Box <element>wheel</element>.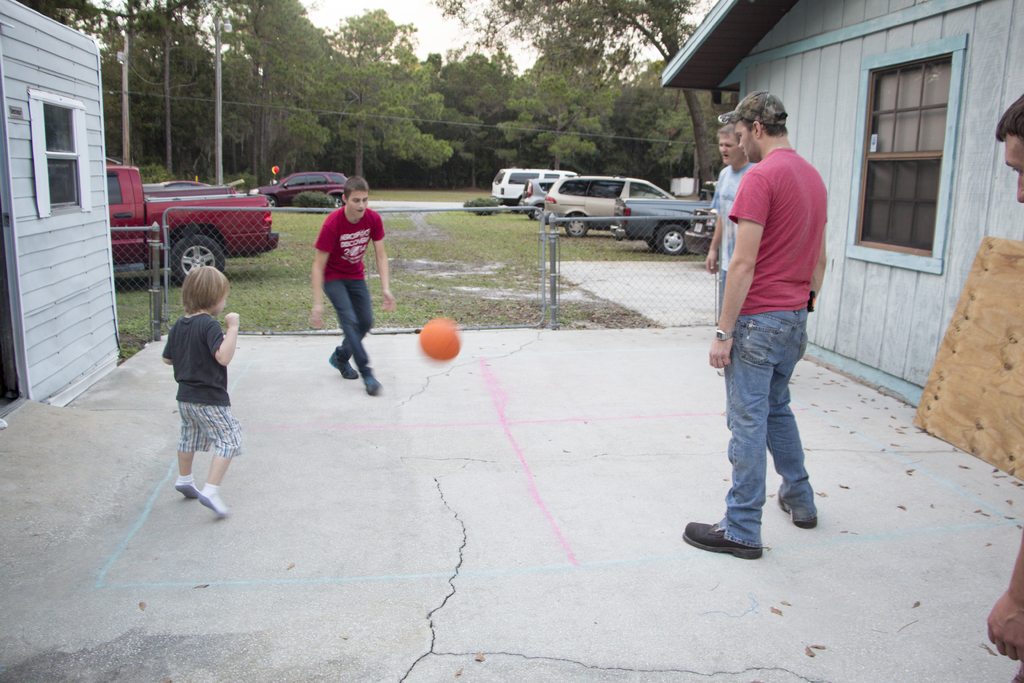
657, 226, 690, 254.
